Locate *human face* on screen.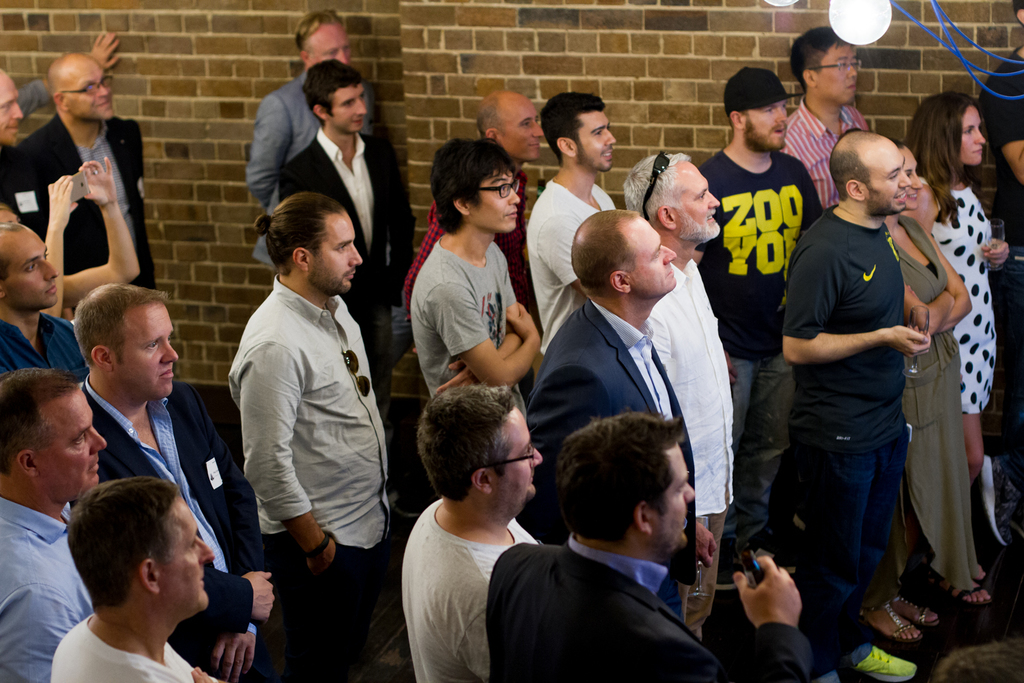
On screen at 503, 98, 547, 164.
